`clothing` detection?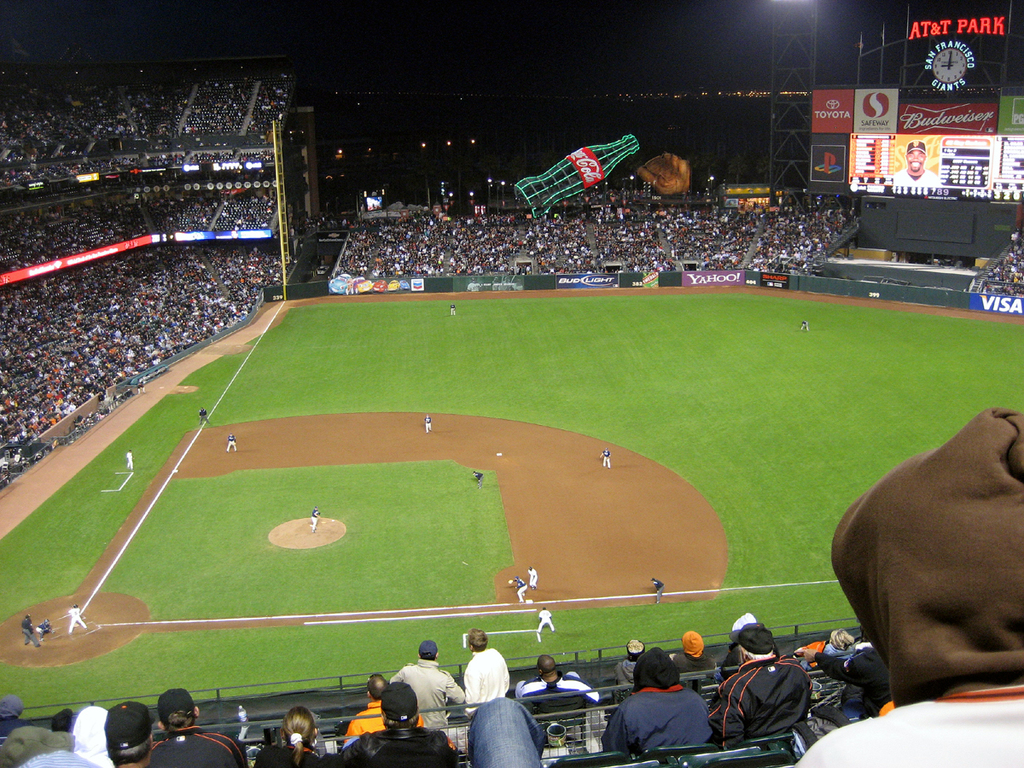
select_region(145, 724, 253, 767)
